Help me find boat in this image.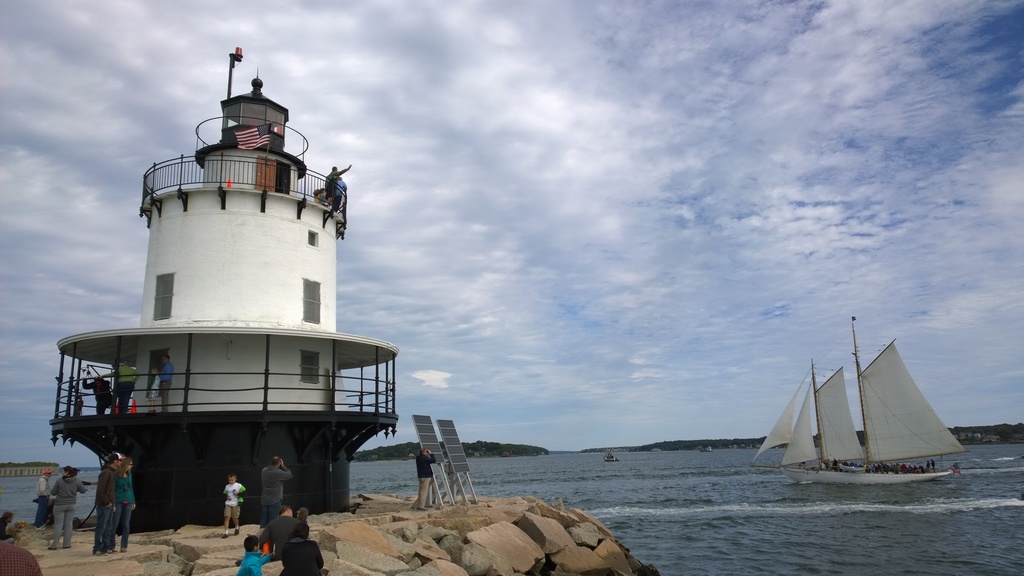
Found it: 751/328/966/490.
